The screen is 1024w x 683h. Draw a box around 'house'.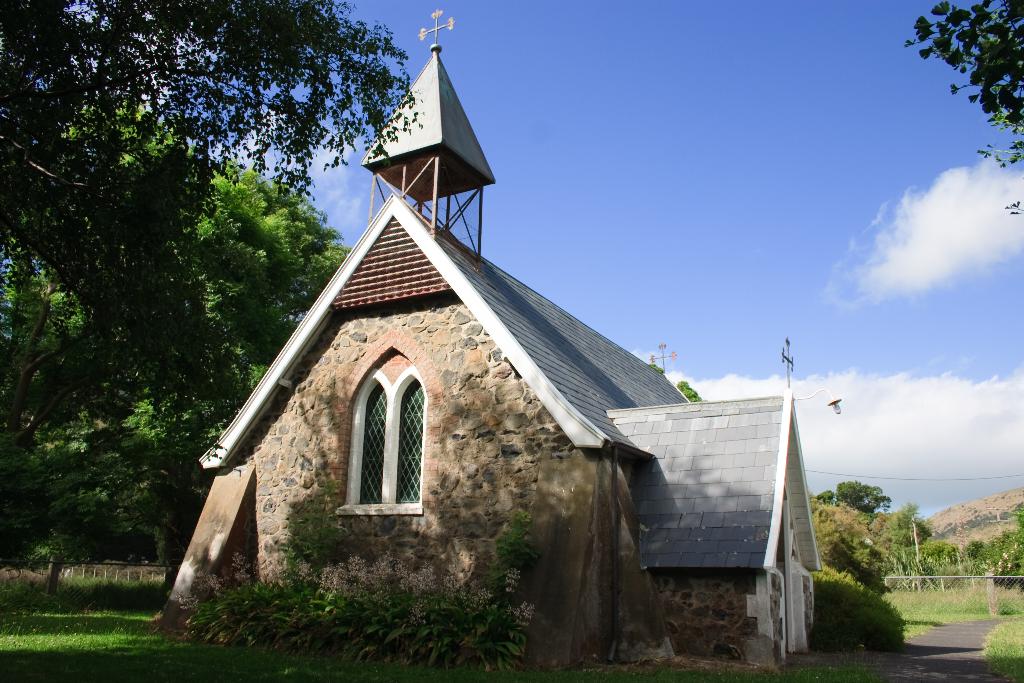
<bbox>199, 99, 747, 657</bbox>.
